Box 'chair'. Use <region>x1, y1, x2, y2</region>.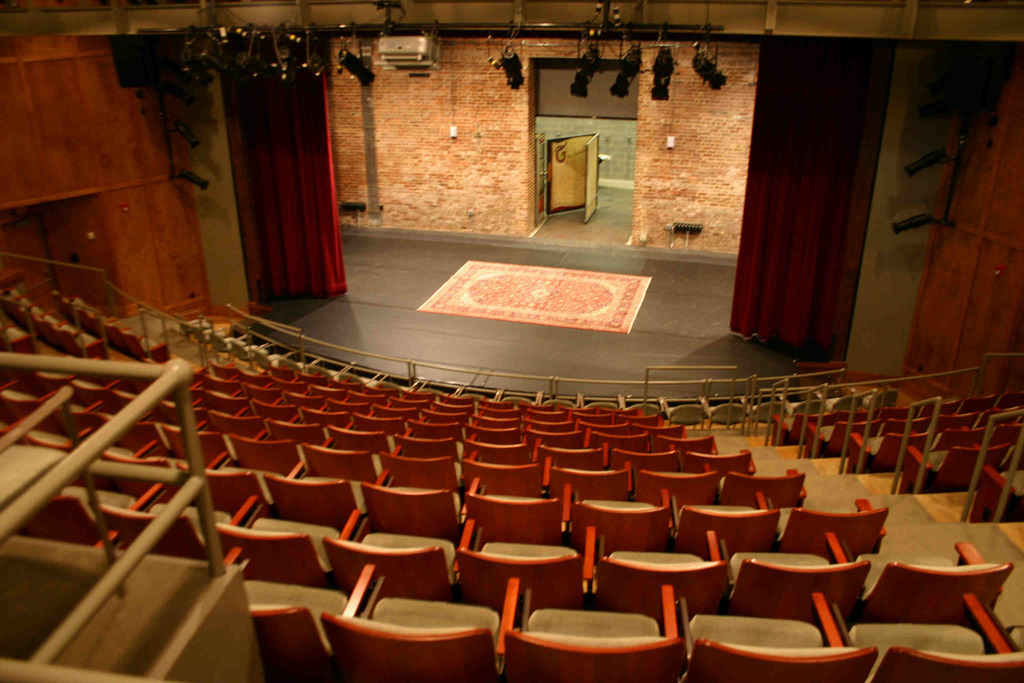
<region>103, 488, 258, 563</region>.
